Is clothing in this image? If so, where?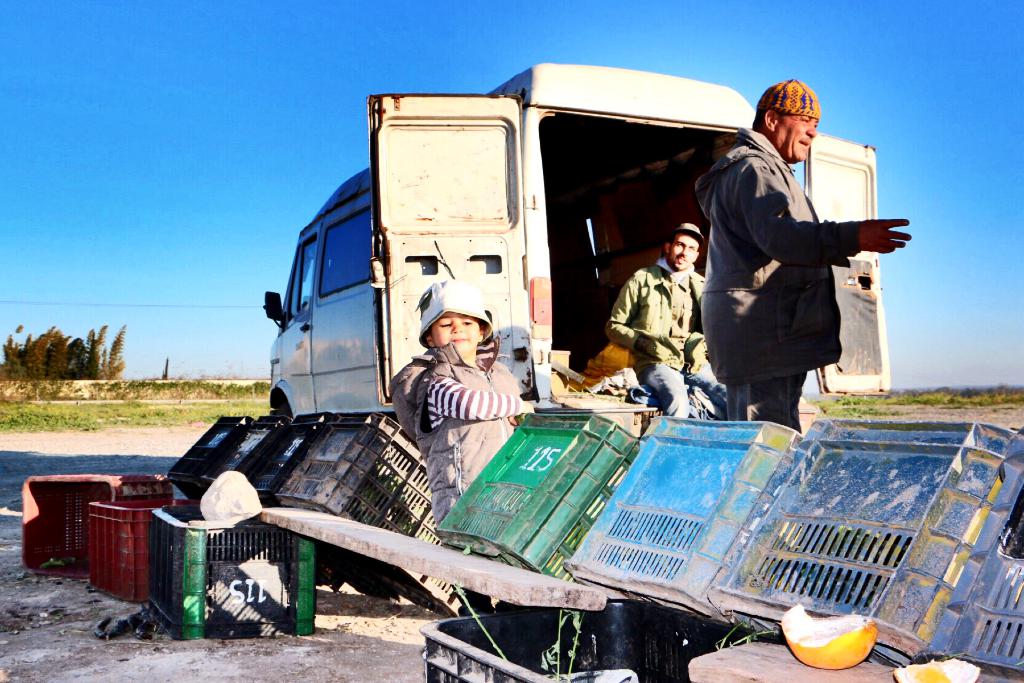
Yes, at 694/126/860/440.
